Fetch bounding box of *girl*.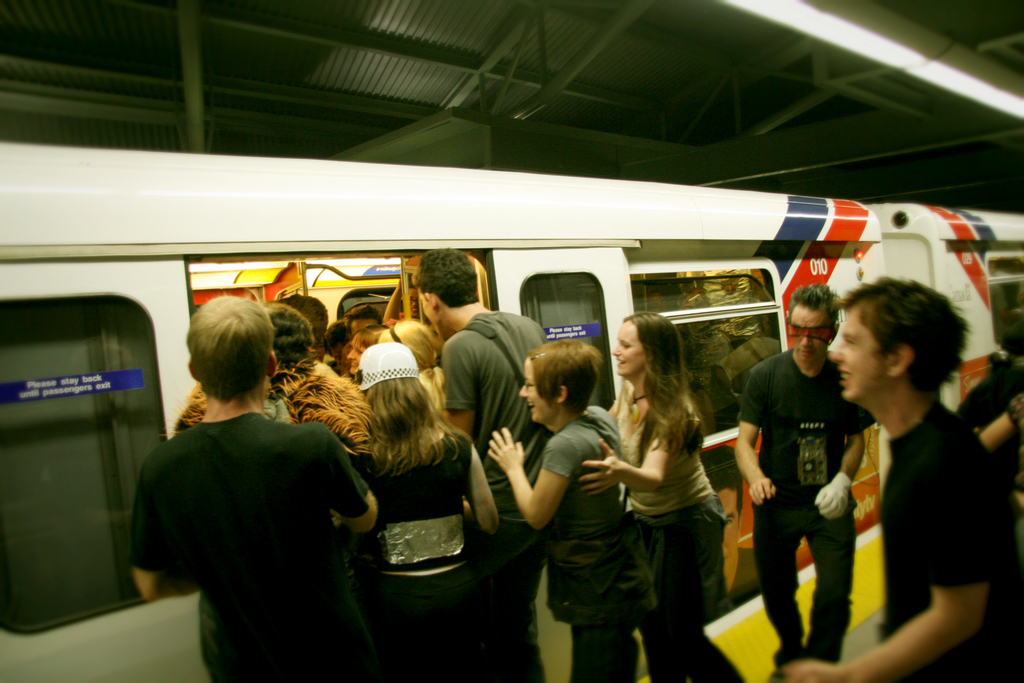
Bbox: left=572, top=311, right=717, bottom=682.
